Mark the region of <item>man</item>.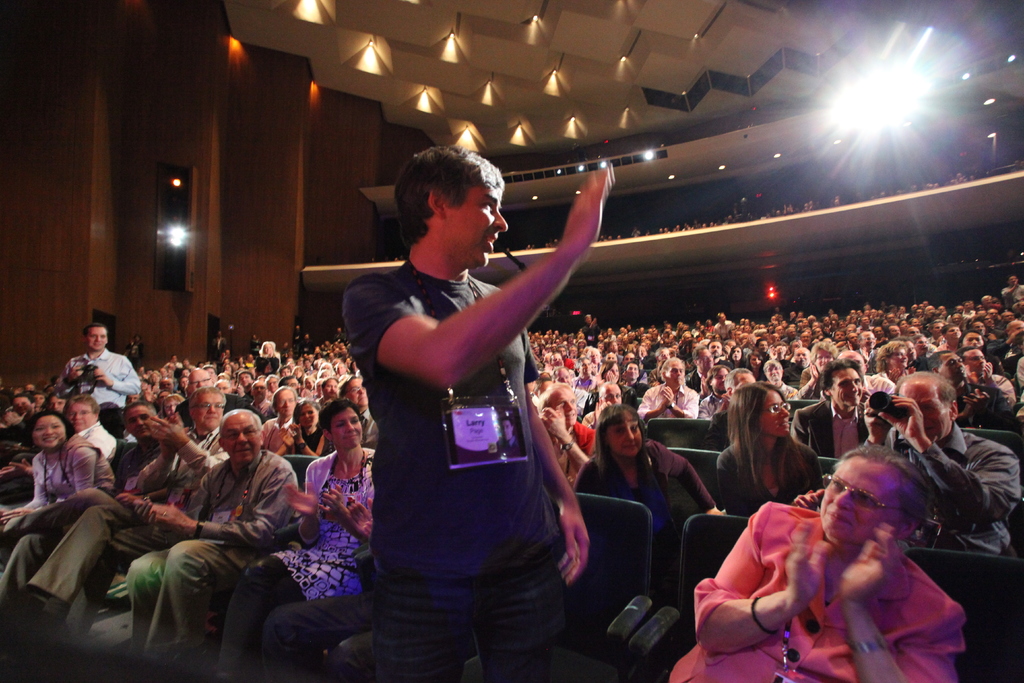
Region: l=951, t=347, r=1018, b=409.
